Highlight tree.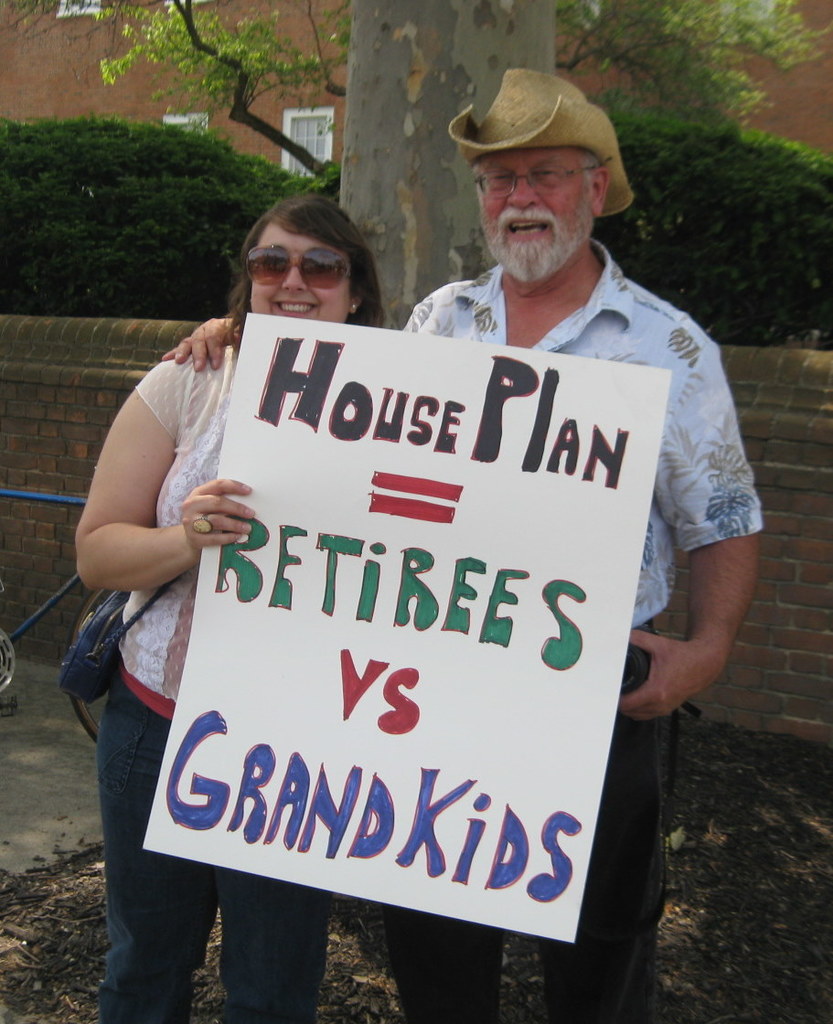
Highlighted region: [0, 0, 828, 177].
